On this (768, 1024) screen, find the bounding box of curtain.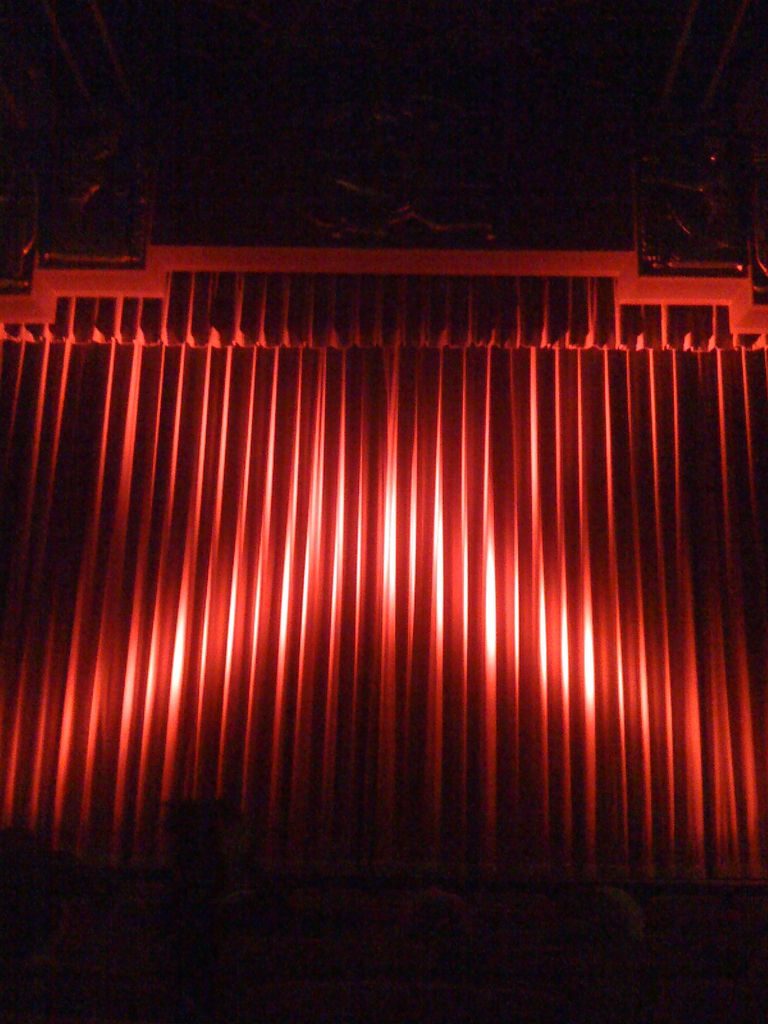
Bounding box: locate(0, 272, 767, 902).
